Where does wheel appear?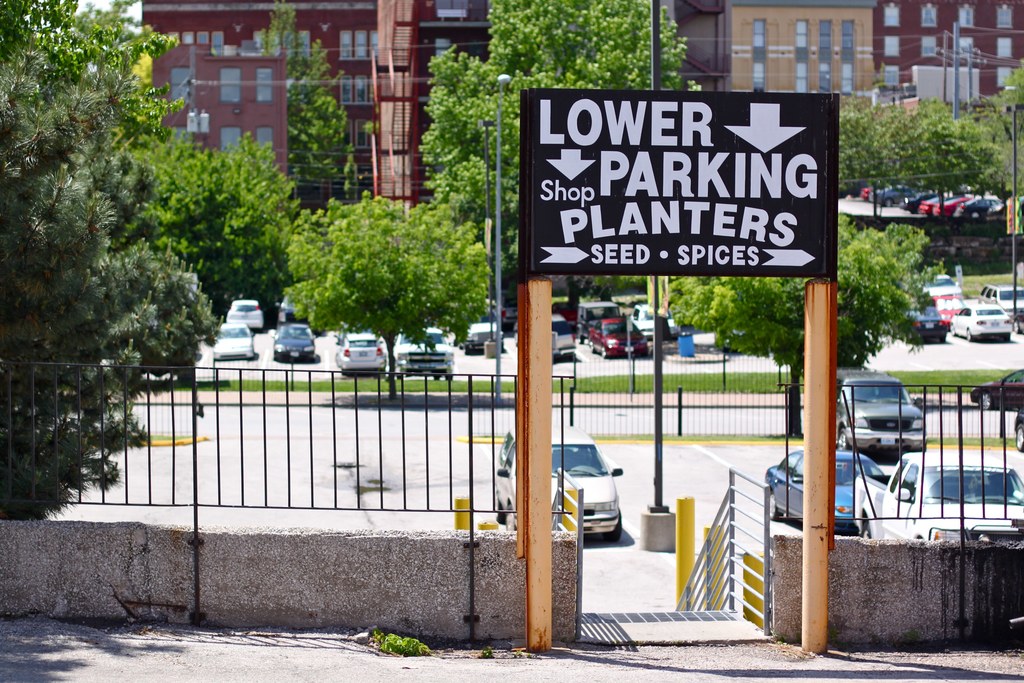
Appears at 606:507:621:543.
